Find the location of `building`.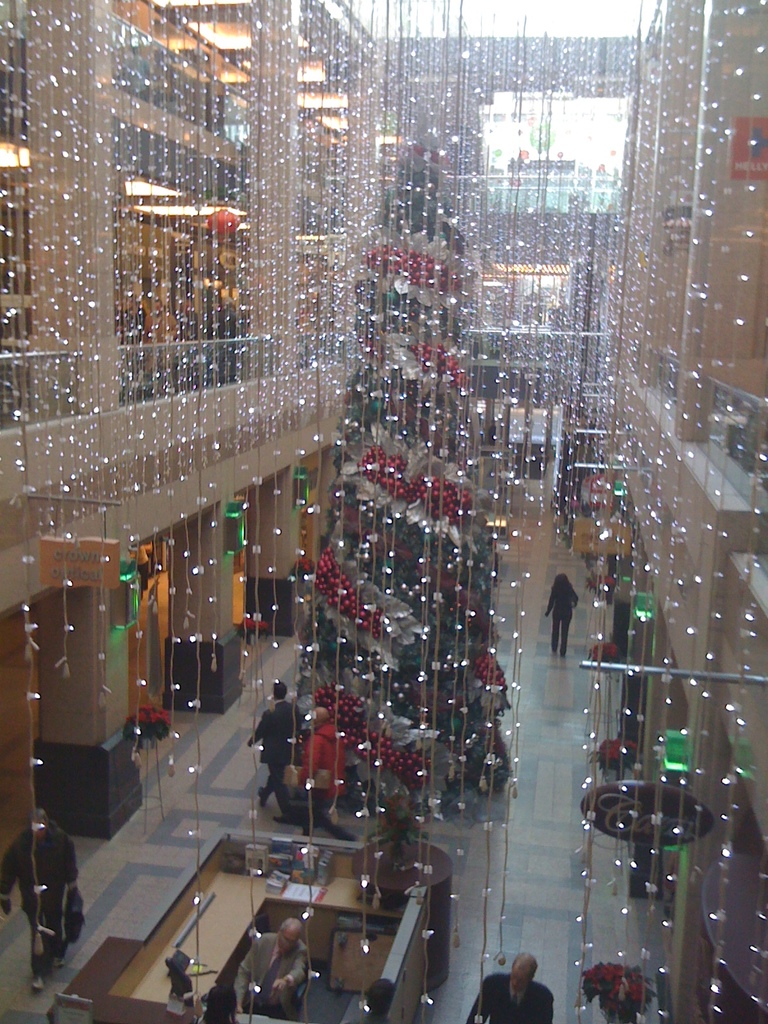
Location: 0, 0, 767, 1023.
